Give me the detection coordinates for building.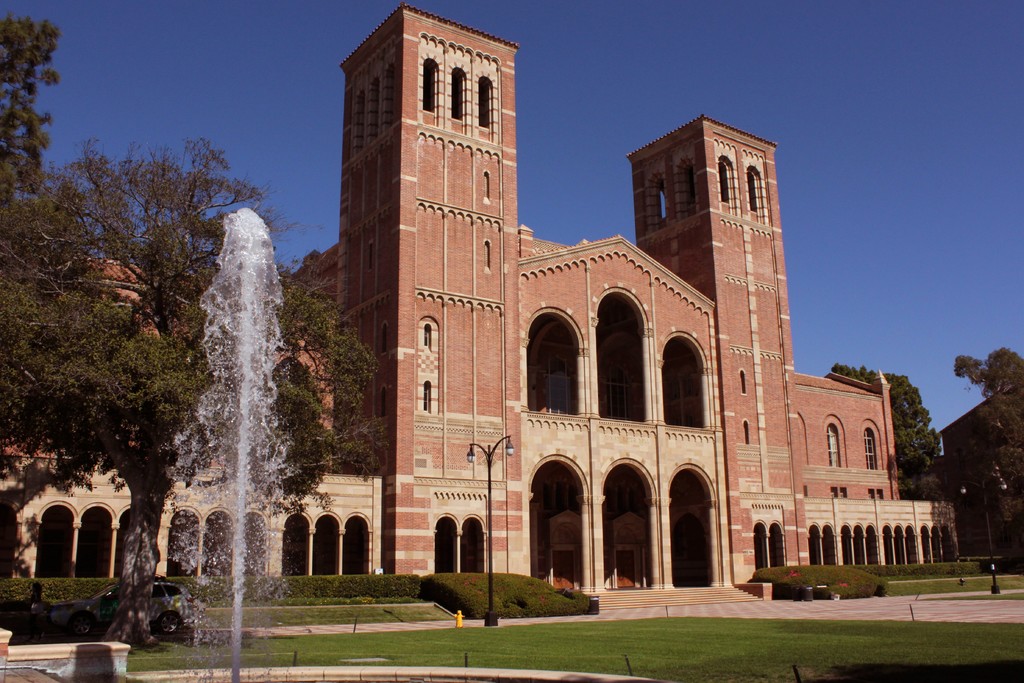
0:4:960:582.
